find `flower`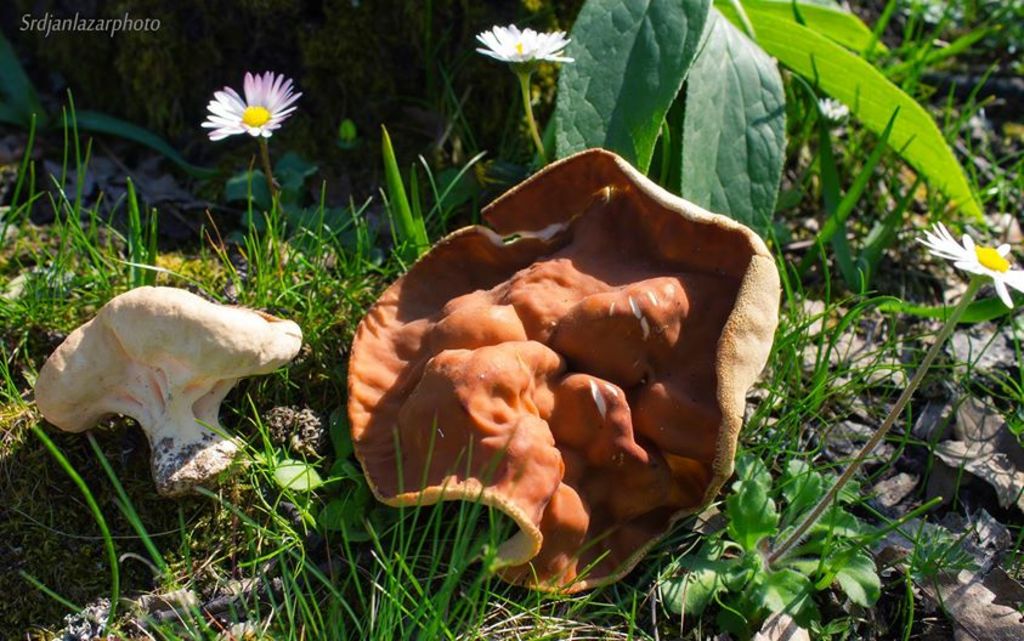
[left=198, top=68, right=302, bottom=144]
